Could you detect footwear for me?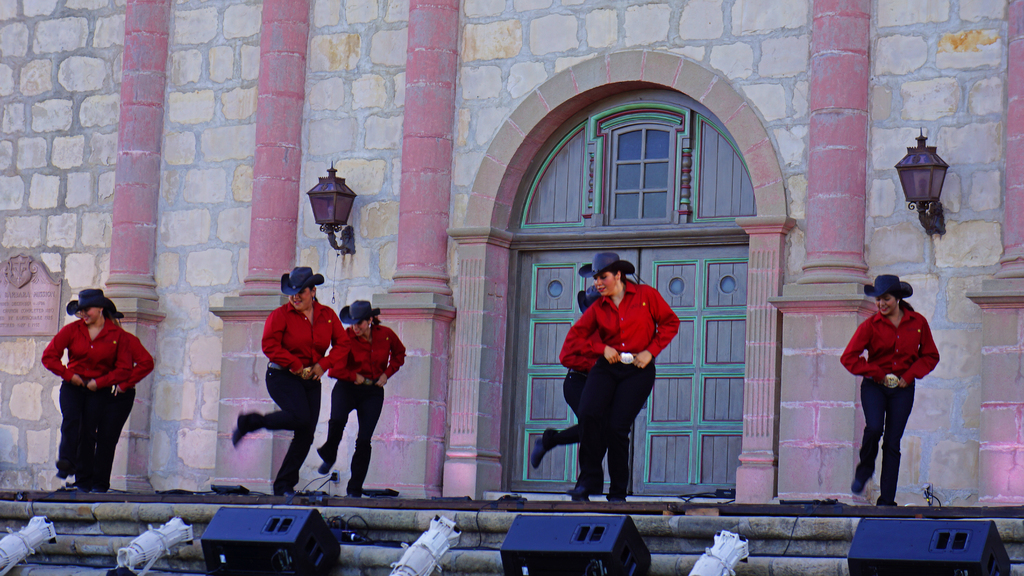
Detection result: pyautogui.locateOnScreen(527, 436, 551, 472).
